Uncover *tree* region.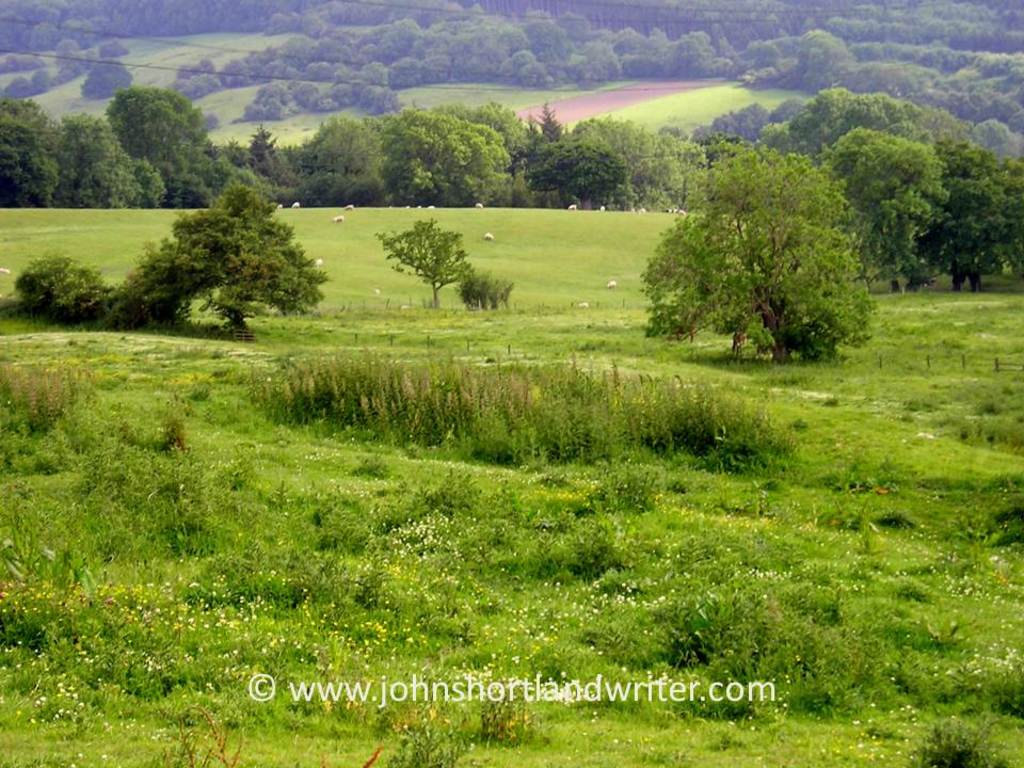
Uncovered: 635/138/878/365.
